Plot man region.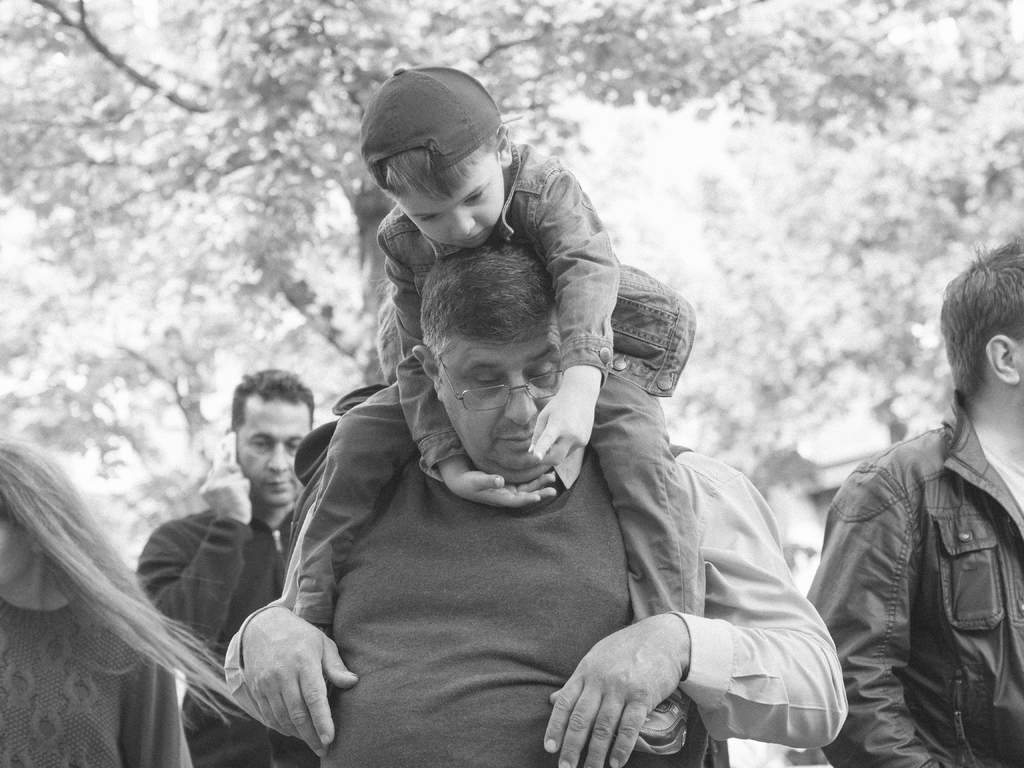
Plotted at left=138, top=366, right=324, bottom=767.
